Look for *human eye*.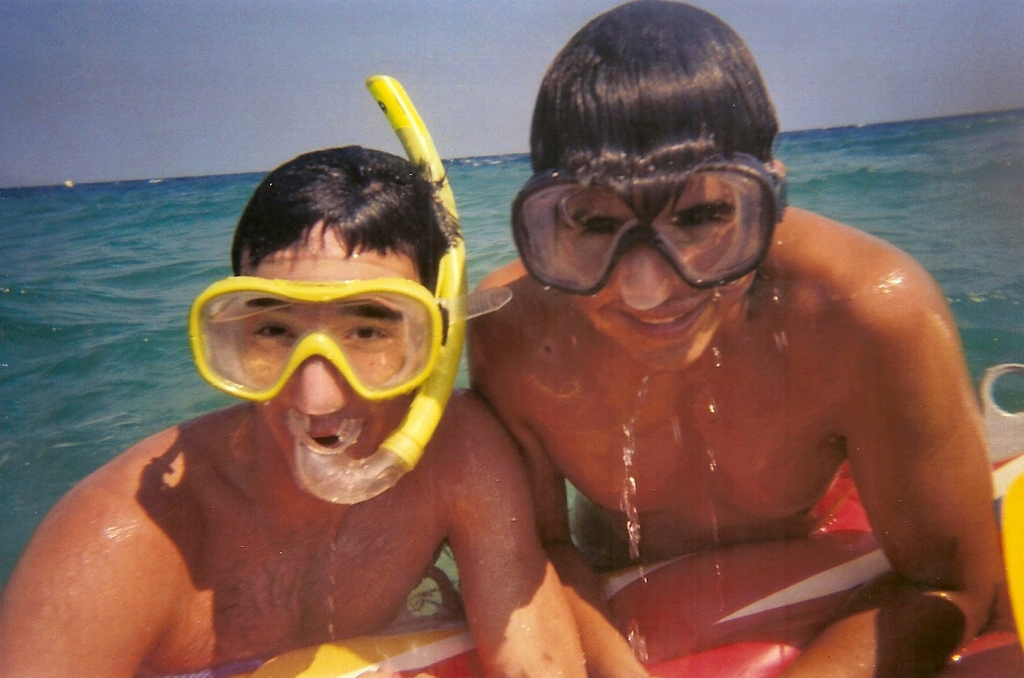
Found: 339/319/387/345.
